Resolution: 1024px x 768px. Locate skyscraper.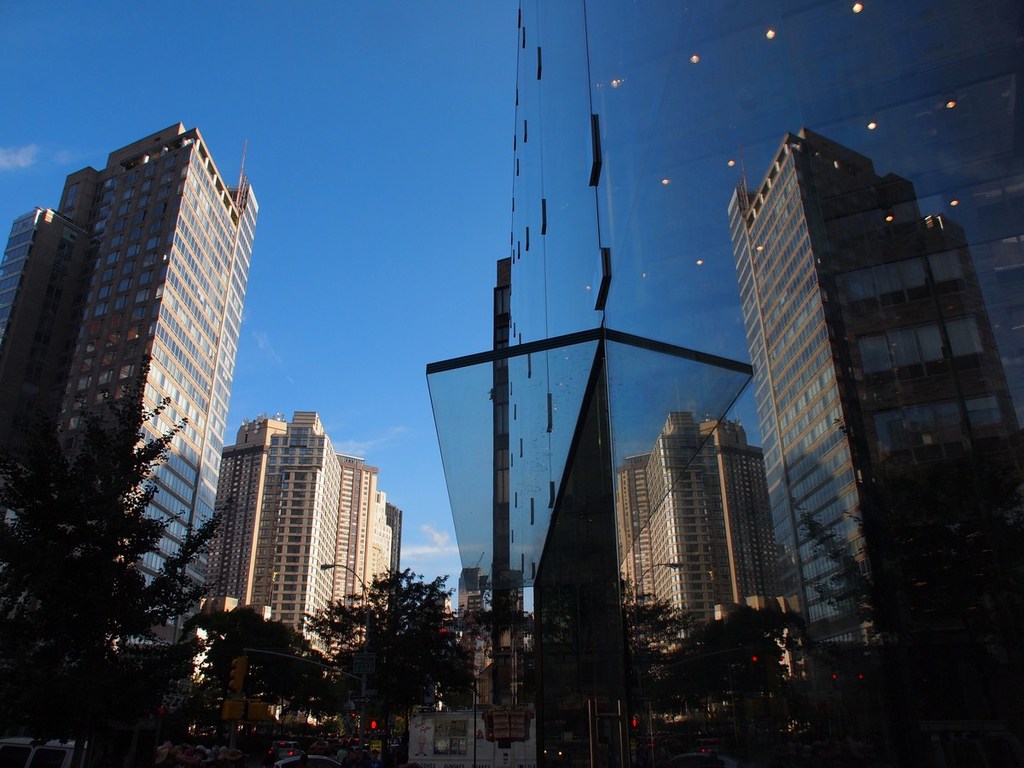
detection(210, 410, 407, 691).
